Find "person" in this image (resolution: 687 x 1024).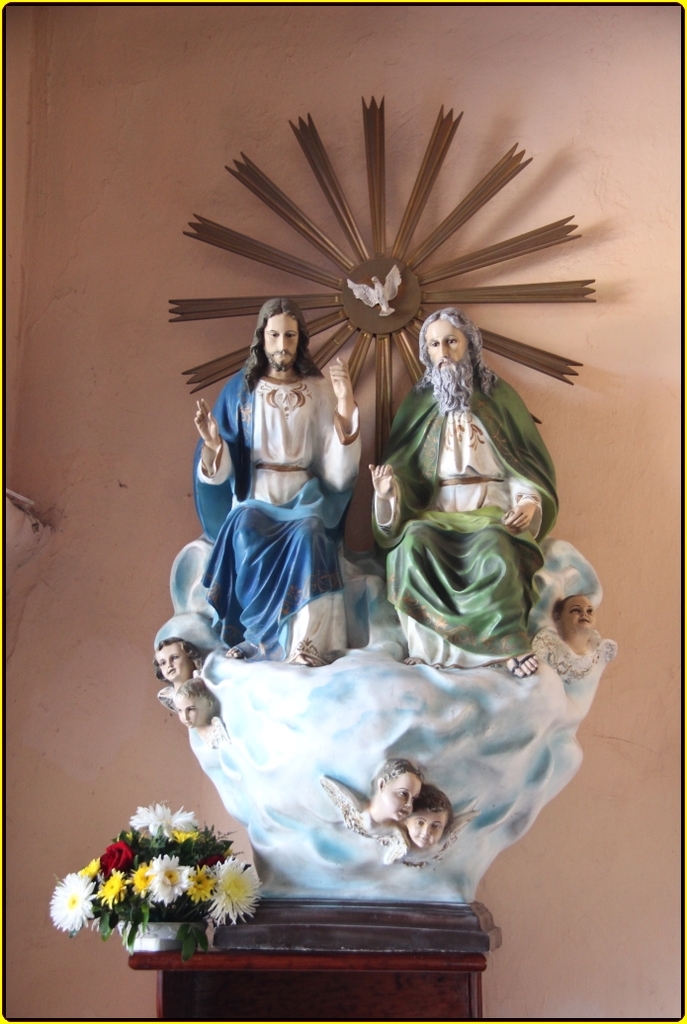
pyautogui.locateOnScreen(560, 590, 592, 661).
